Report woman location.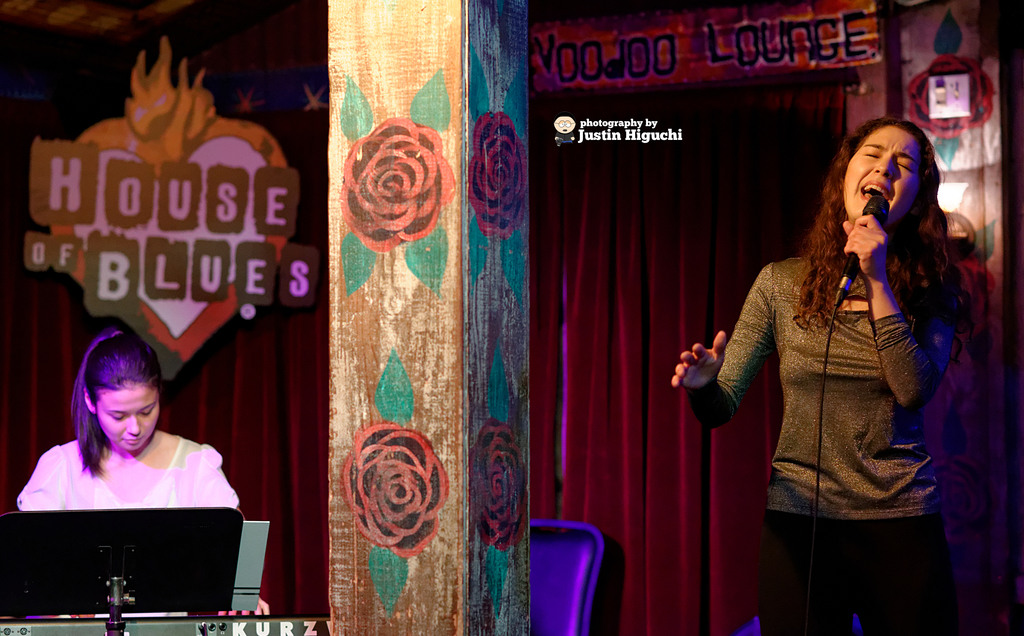
Report: select_region(673, 136, 968, 621).
